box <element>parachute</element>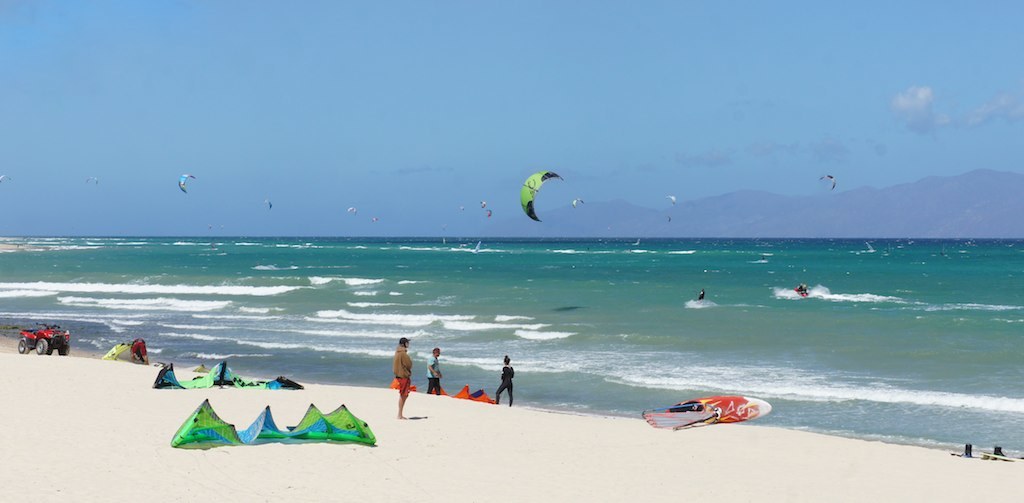
[left=483, top=206, right=494, bottom=219]
